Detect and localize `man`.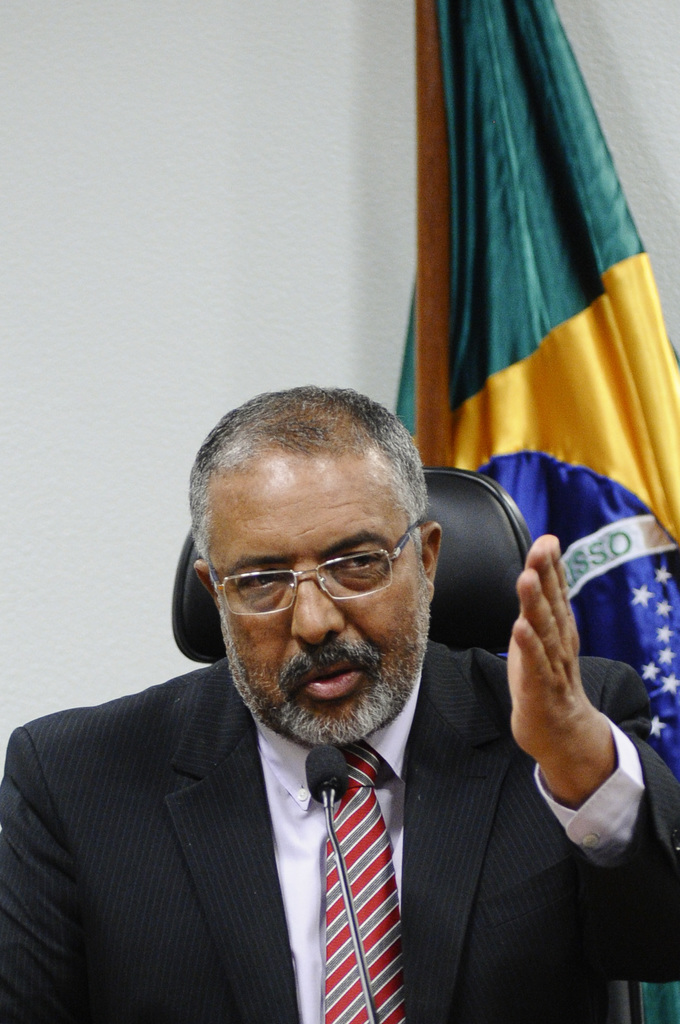
Localized at x1=0, y1=386, x2=574, y2=1016.
